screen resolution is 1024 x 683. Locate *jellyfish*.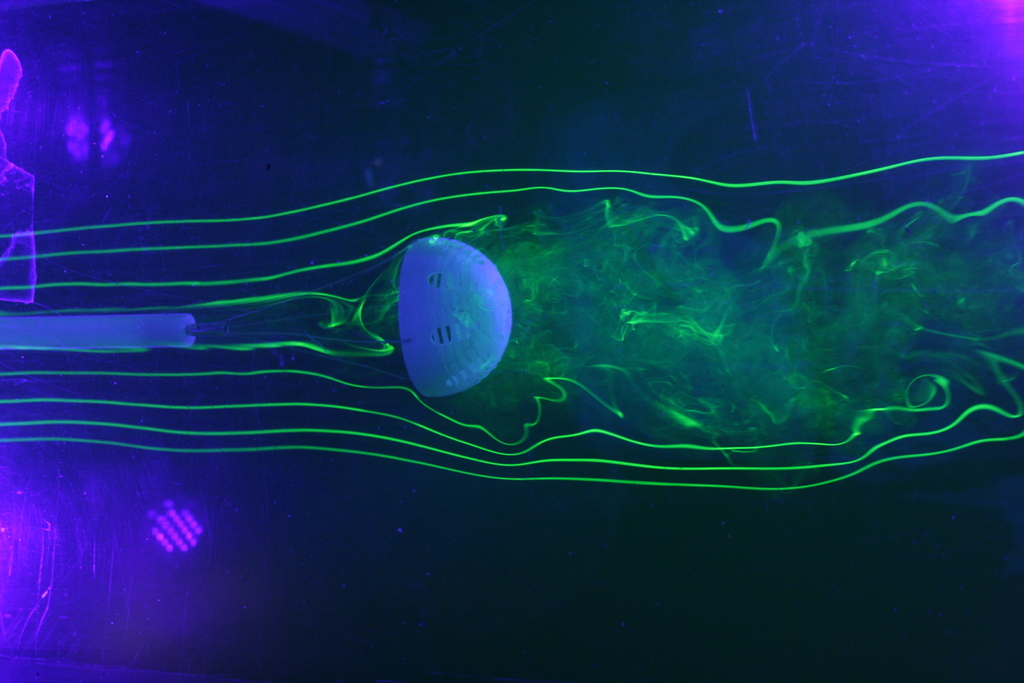
0 235 511 399.
